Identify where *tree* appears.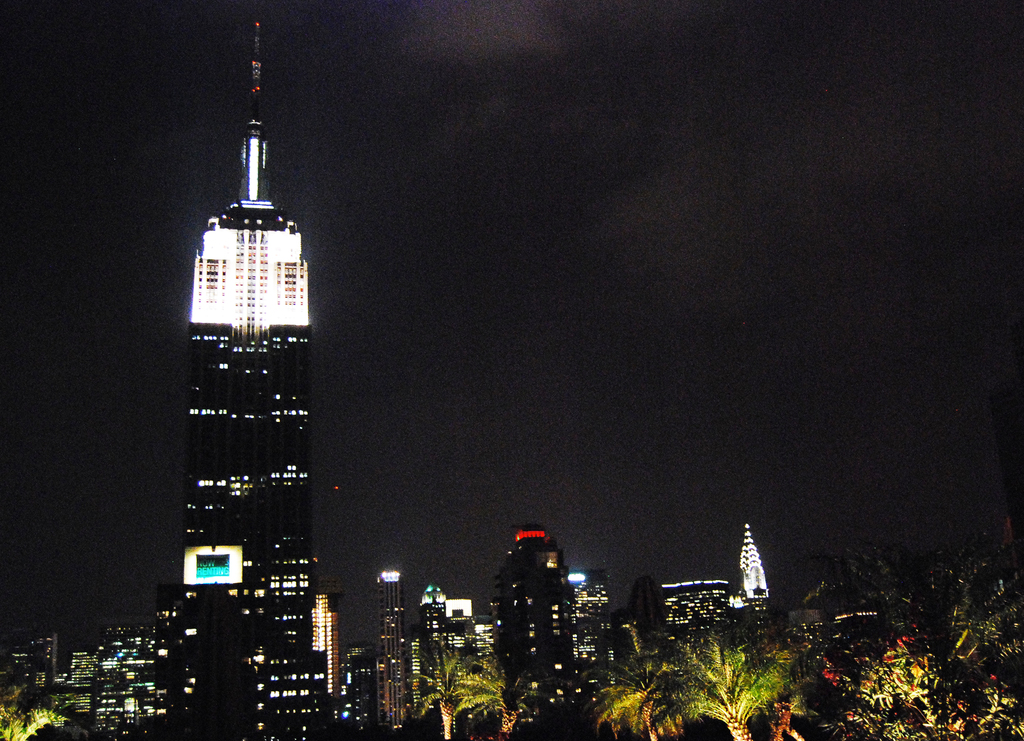
Appears at 808,546,1016,740.
